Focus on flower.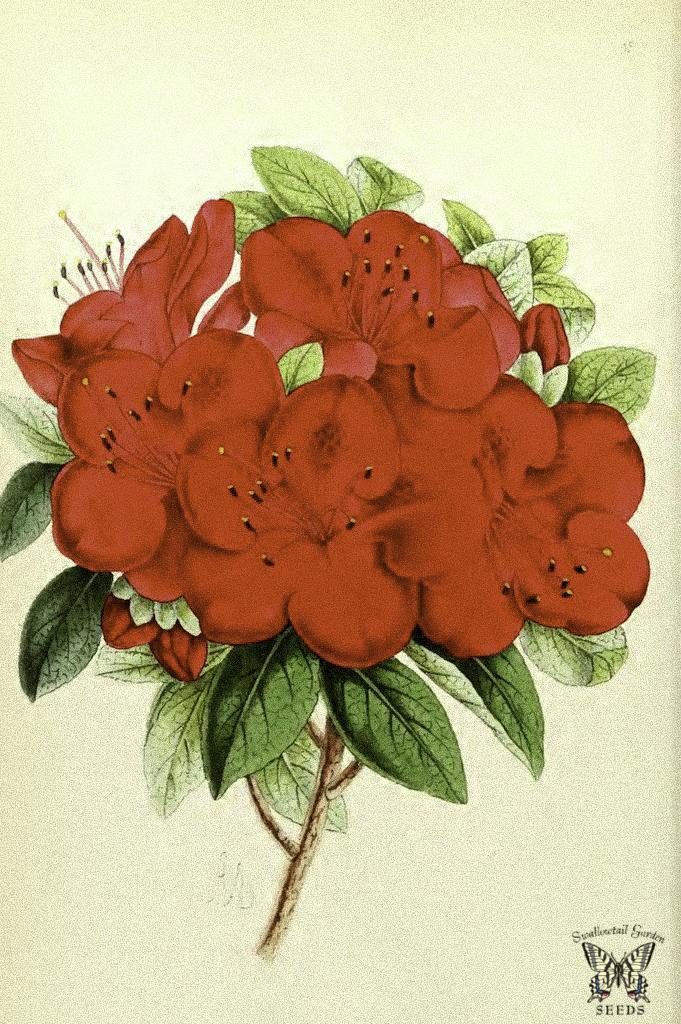
Focused at region(61, 181, 661, 763).
